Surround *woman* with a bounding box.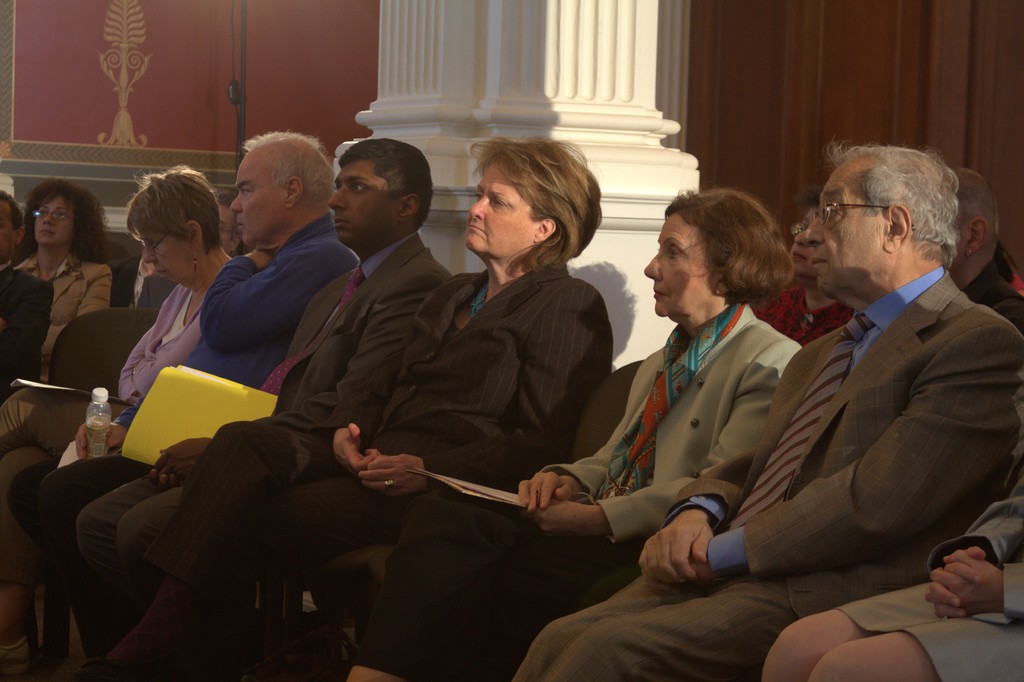
<box>337,175,815,681</box>.
